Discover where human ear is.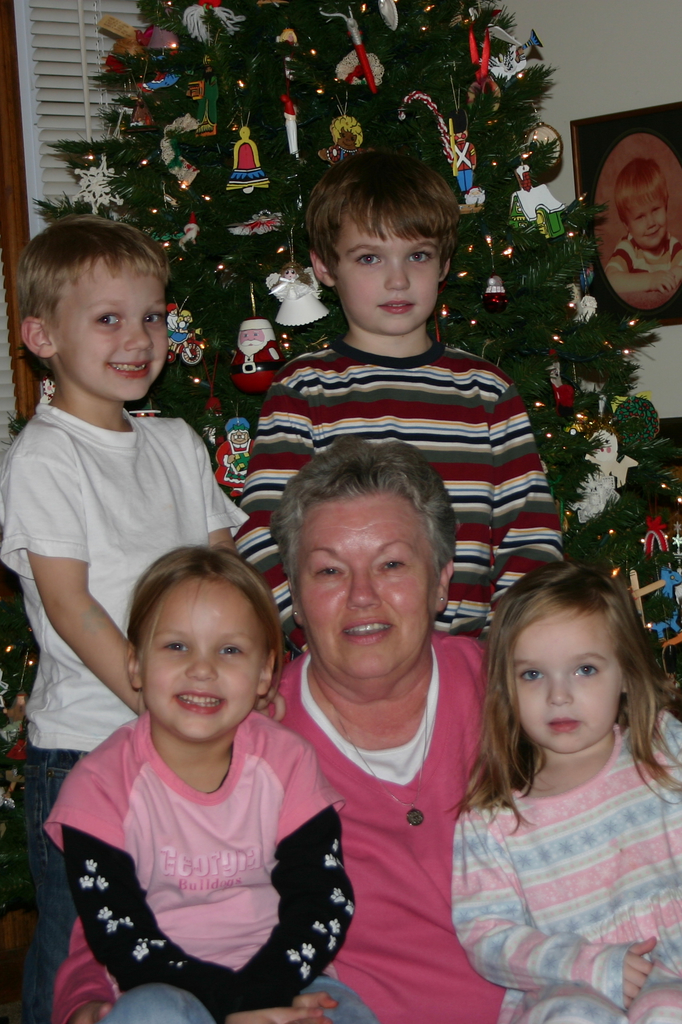
Discovered at rect(429, 564, 447, 613).
